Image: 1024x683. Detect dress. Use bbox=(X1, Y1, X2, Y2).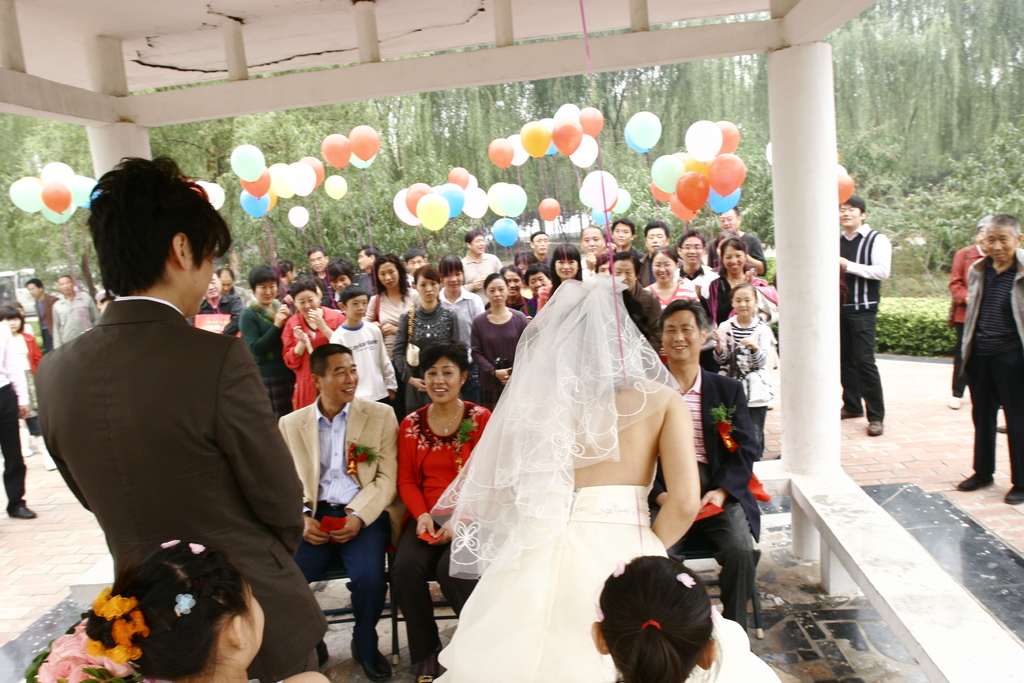
bbox=(283, 304, 346, 407).
